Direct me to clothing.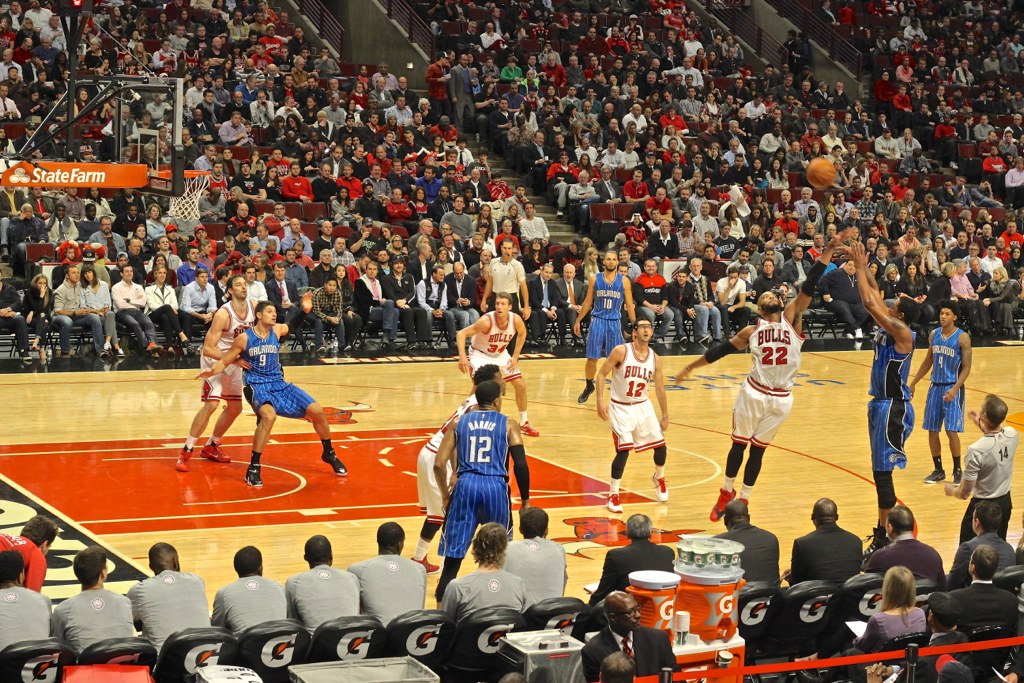
Direction: <region>722, 324, 807, 489</region>.
